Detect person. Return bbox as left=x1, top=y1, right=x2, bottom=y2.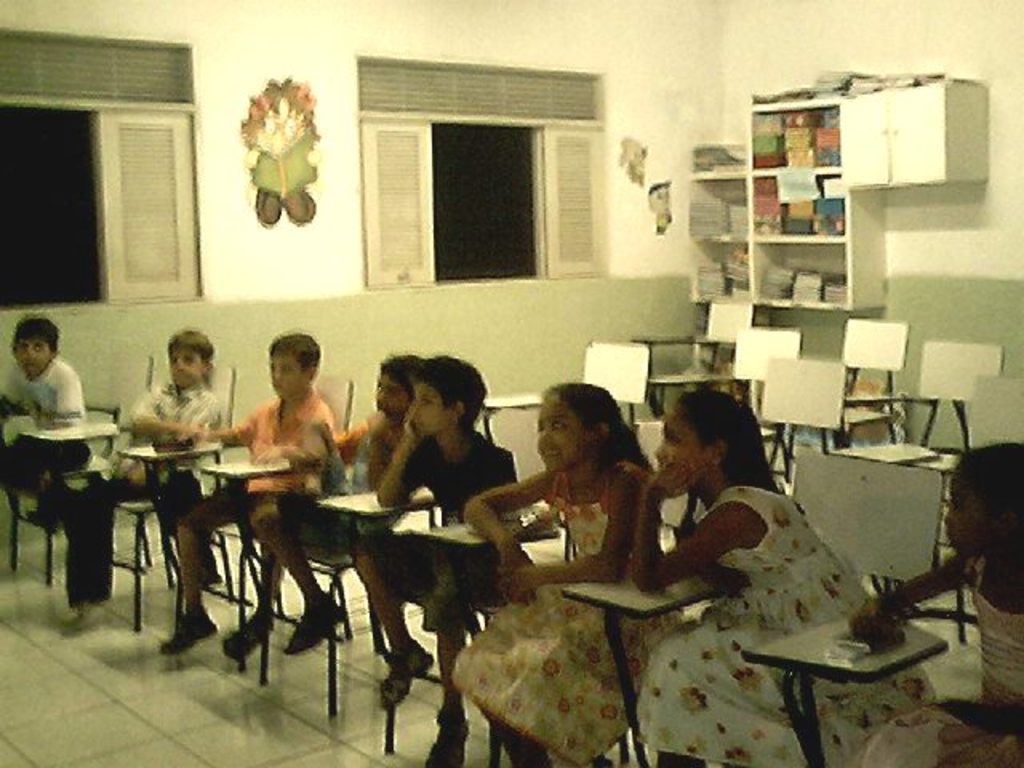
left=0, top=322, right=86, bottom=531.
